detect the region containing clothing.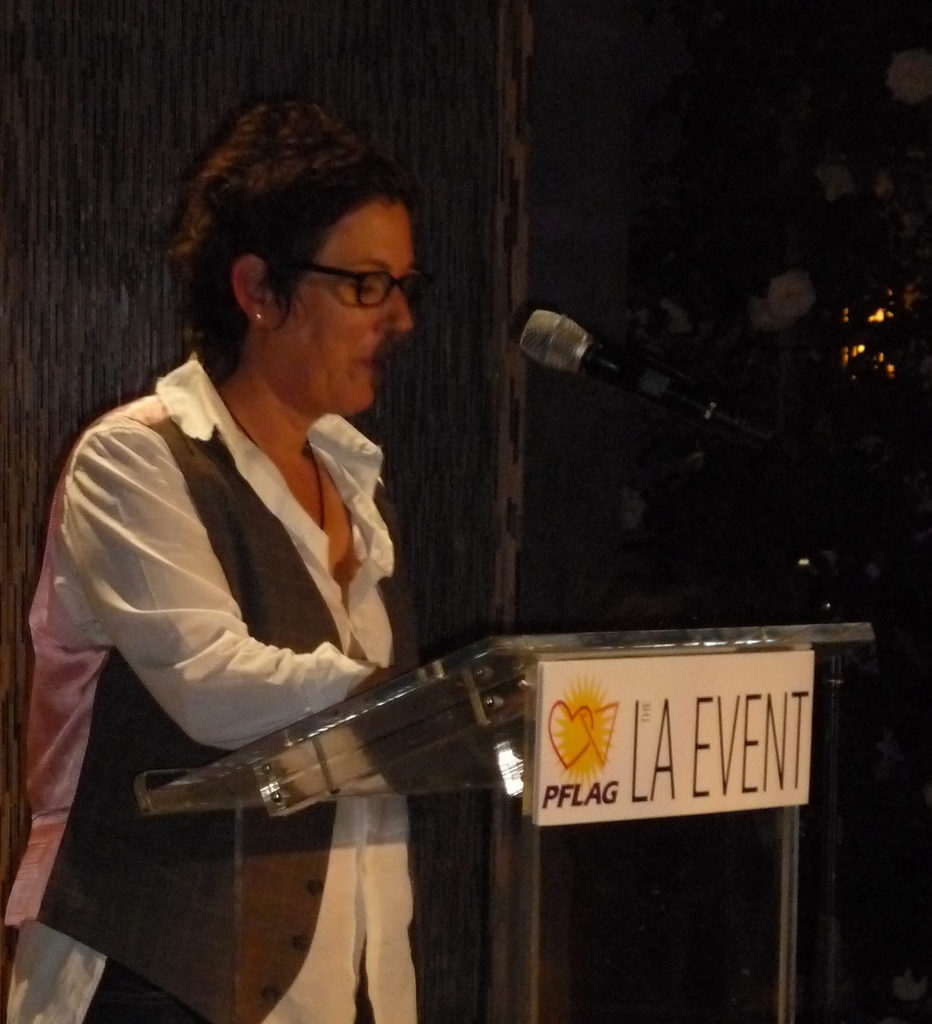
bbox(0, 346, 420, 1023).
